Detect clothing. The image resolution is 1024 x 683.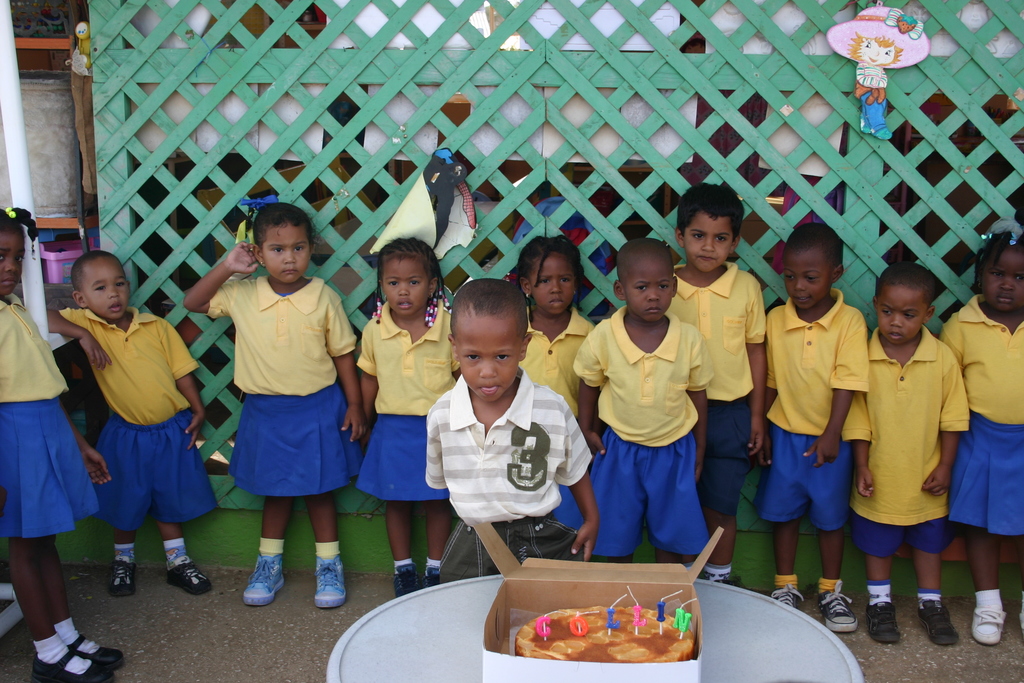
{"left": 424, "top": 364, "right": 593, "bottom": 524}.
